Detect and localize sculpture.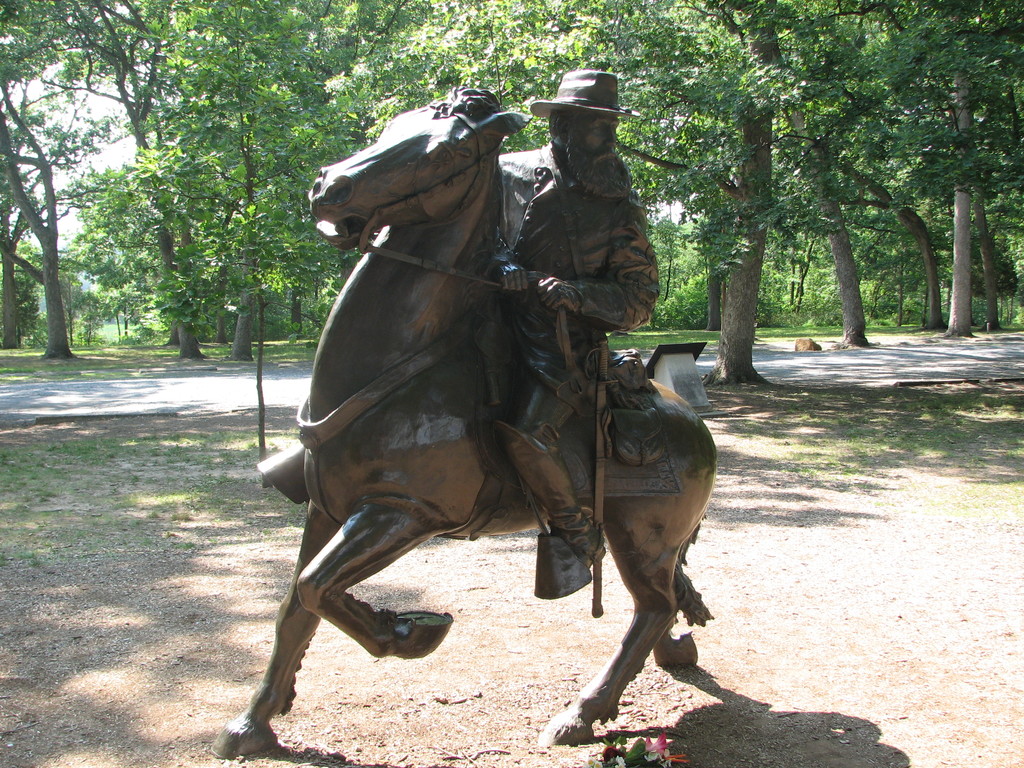
Localized at locate(250, 68, 668, 604).
